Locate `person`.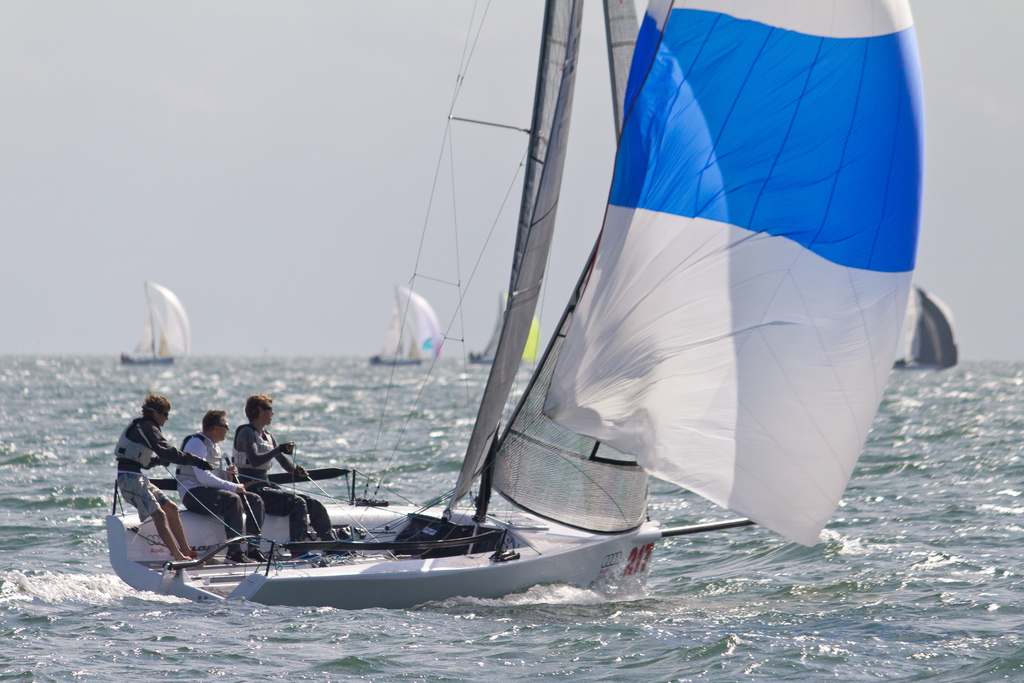
Bounding box: <bbox>227, 391, 358, 557</bbox>.
